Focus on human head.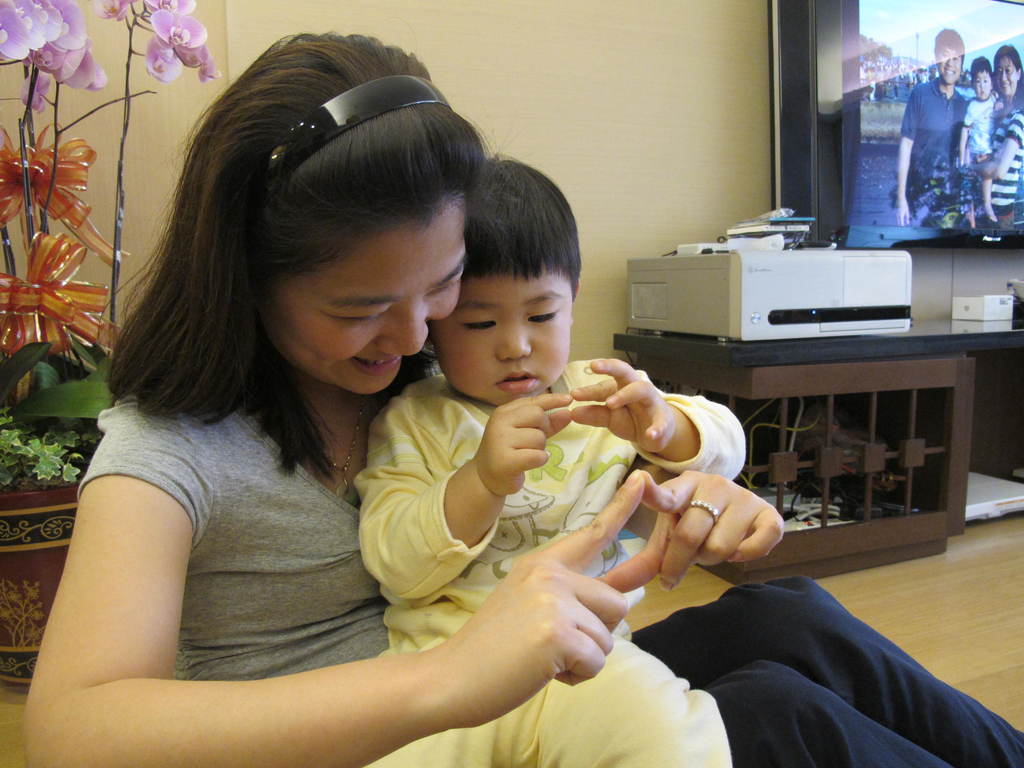
Focused at Rect(134, 35, 486, 401).
